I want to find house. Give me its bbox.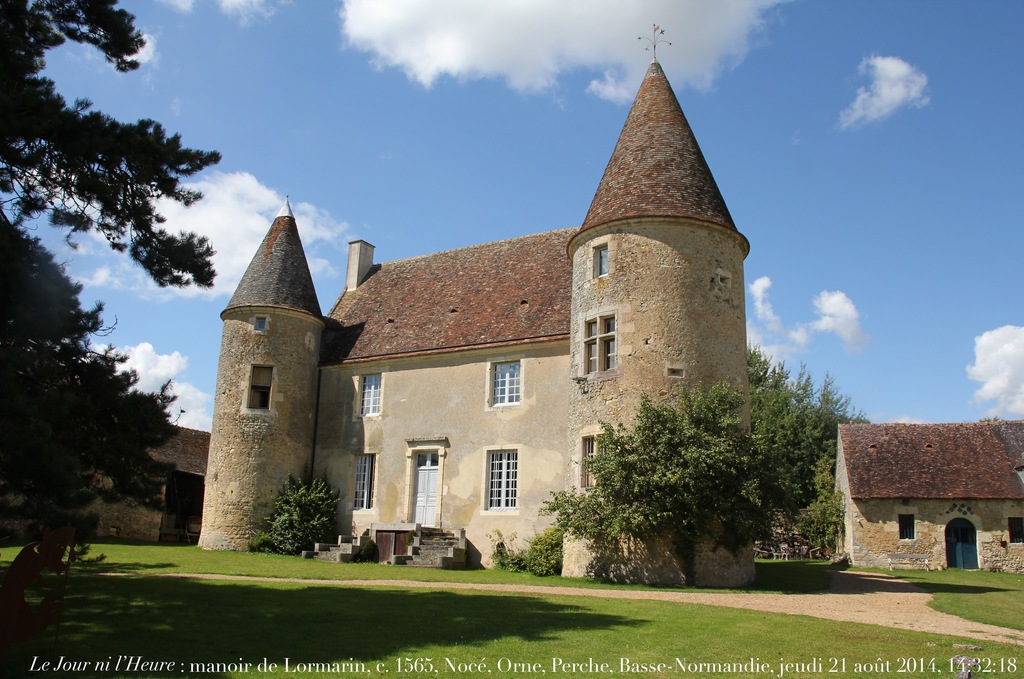
(left=193, top=57, right=764, bottom=588).
